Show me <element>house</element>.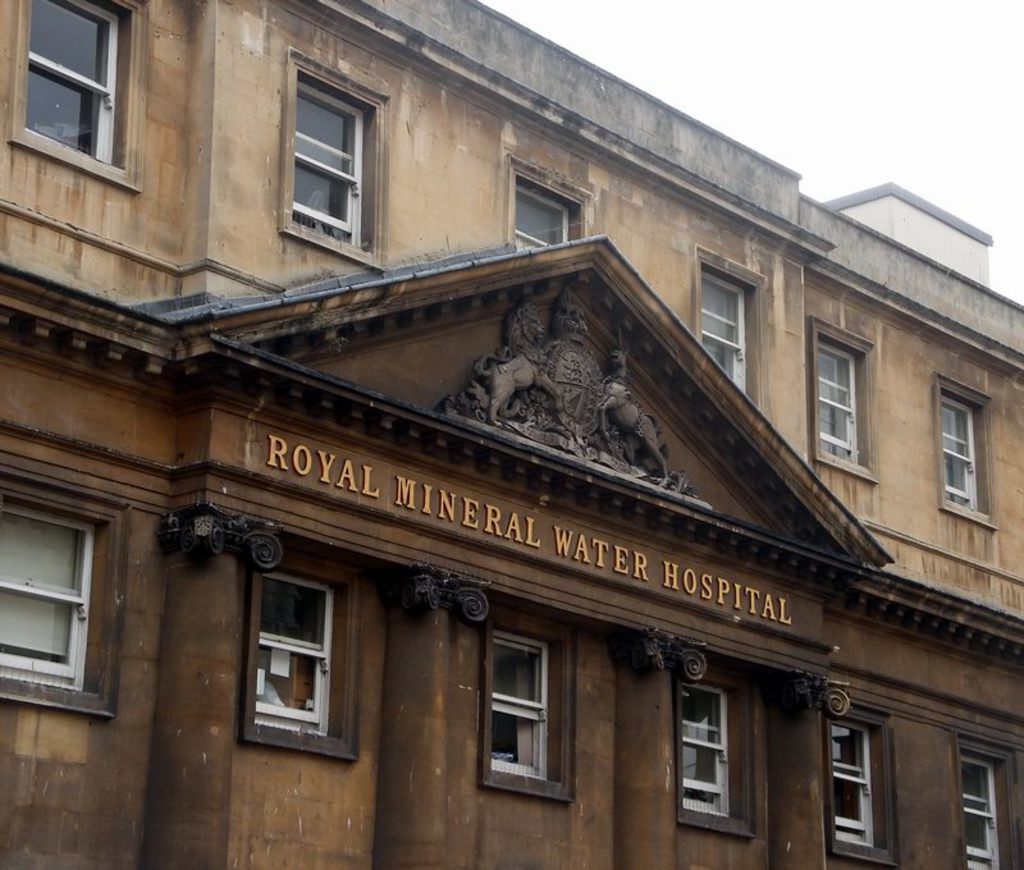
<element>house</element> is here: detection(0, 0, 1023, 869).
